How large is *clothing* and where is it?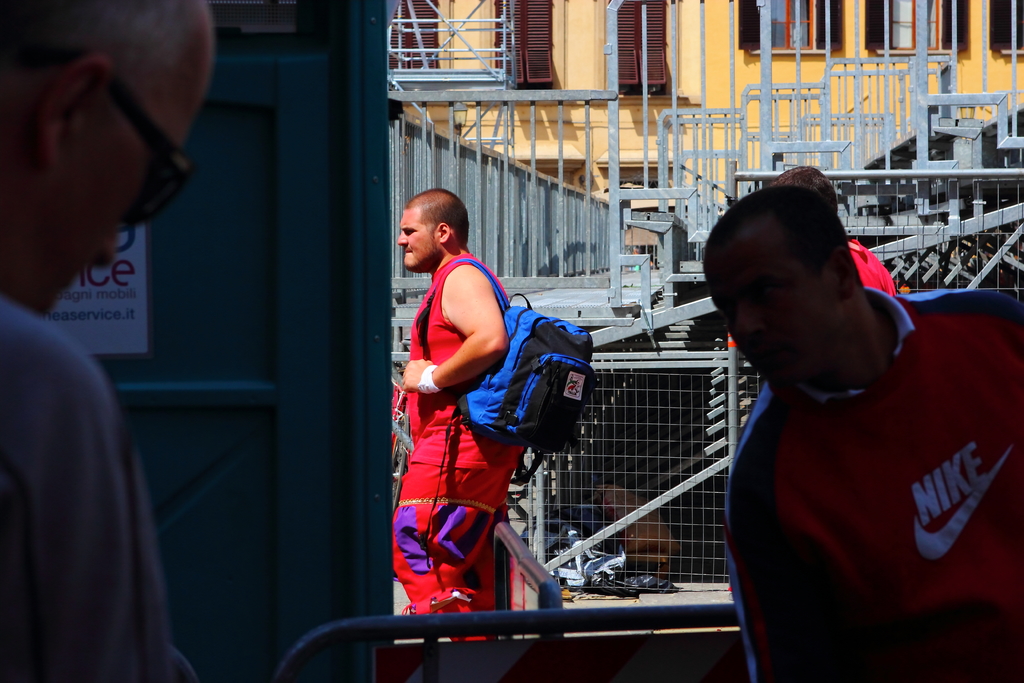
Bounding box: <box>392,252,527,641</box>.
